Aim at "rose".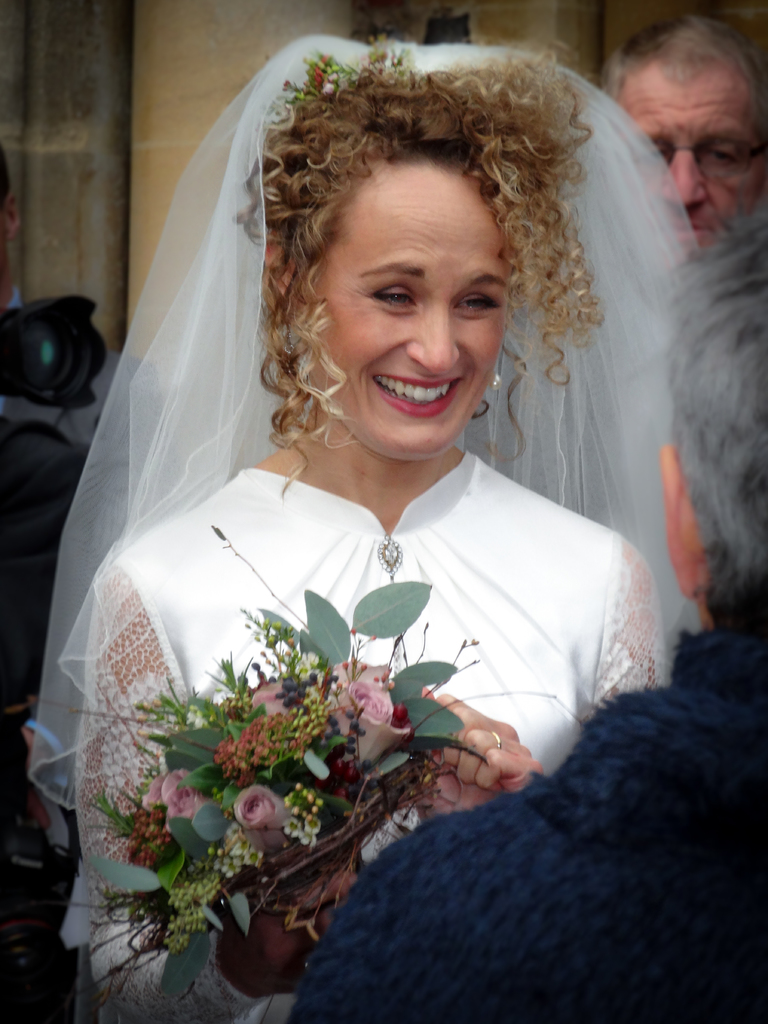
Aimed at [251, 684, 288, 713].
